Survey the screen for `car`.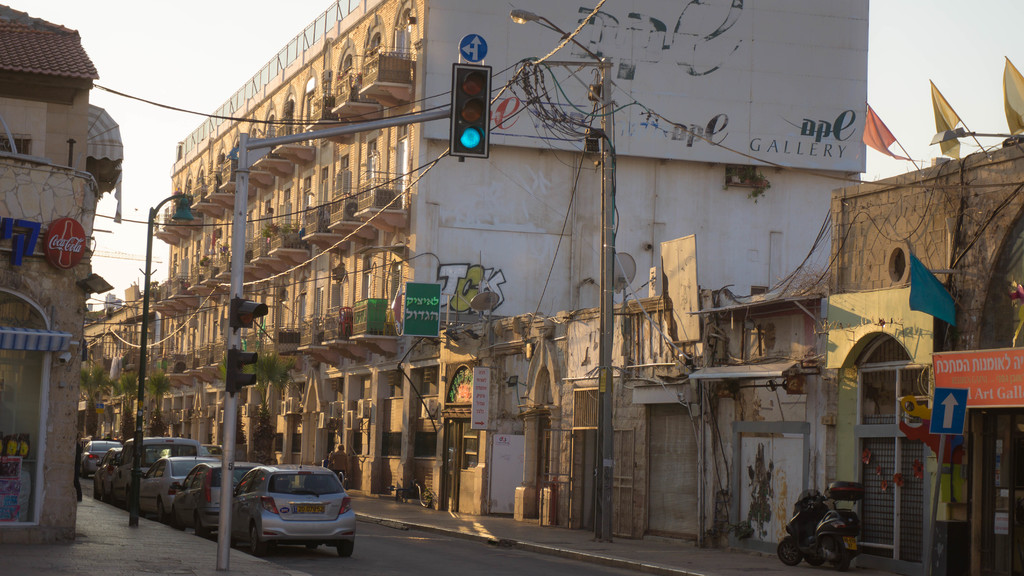
Survey found: Rect(109, 436, 208, 506).
